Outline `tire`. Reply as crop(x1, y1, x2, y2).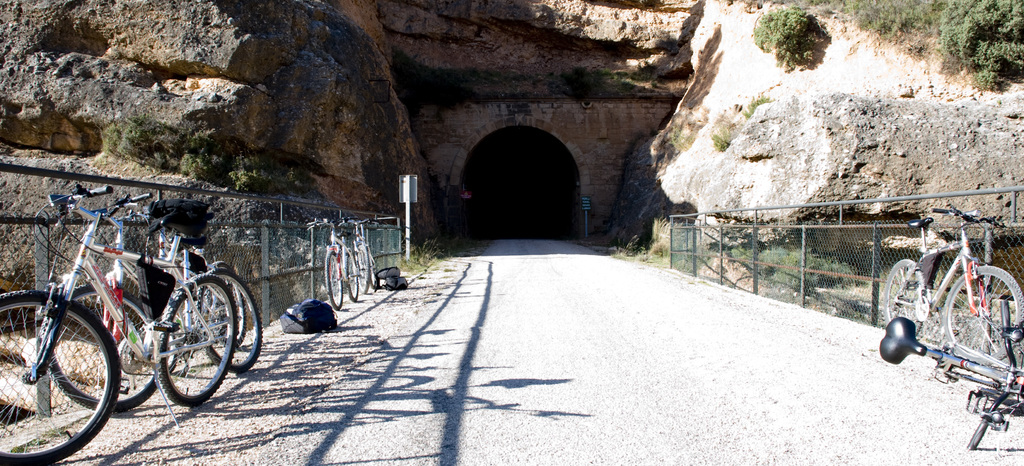
crop(943, 262, 1023, 359).
